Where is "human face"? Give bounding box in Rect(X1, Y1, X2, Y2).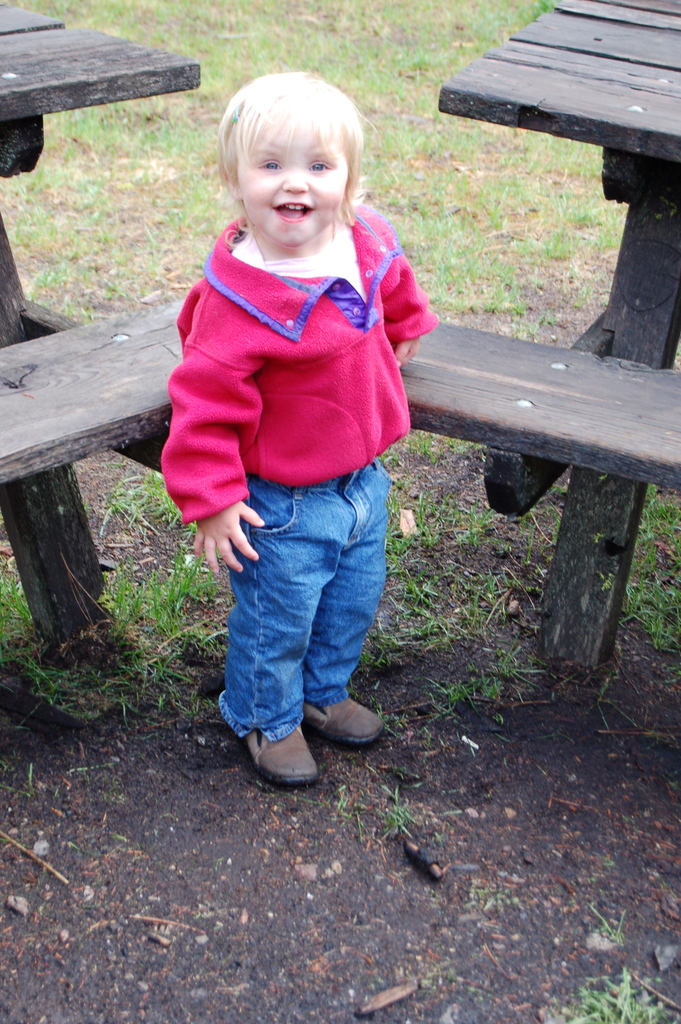
Rect(233, 140, 343, 244).
